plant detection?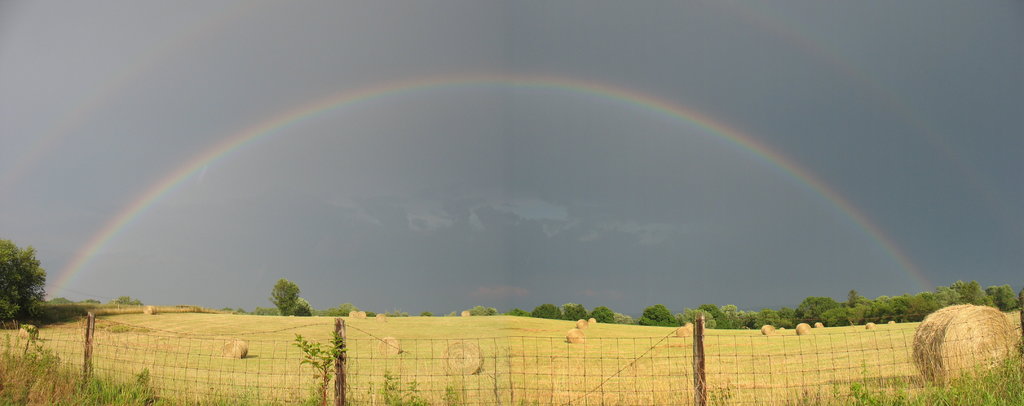
(249,296,315,318)
